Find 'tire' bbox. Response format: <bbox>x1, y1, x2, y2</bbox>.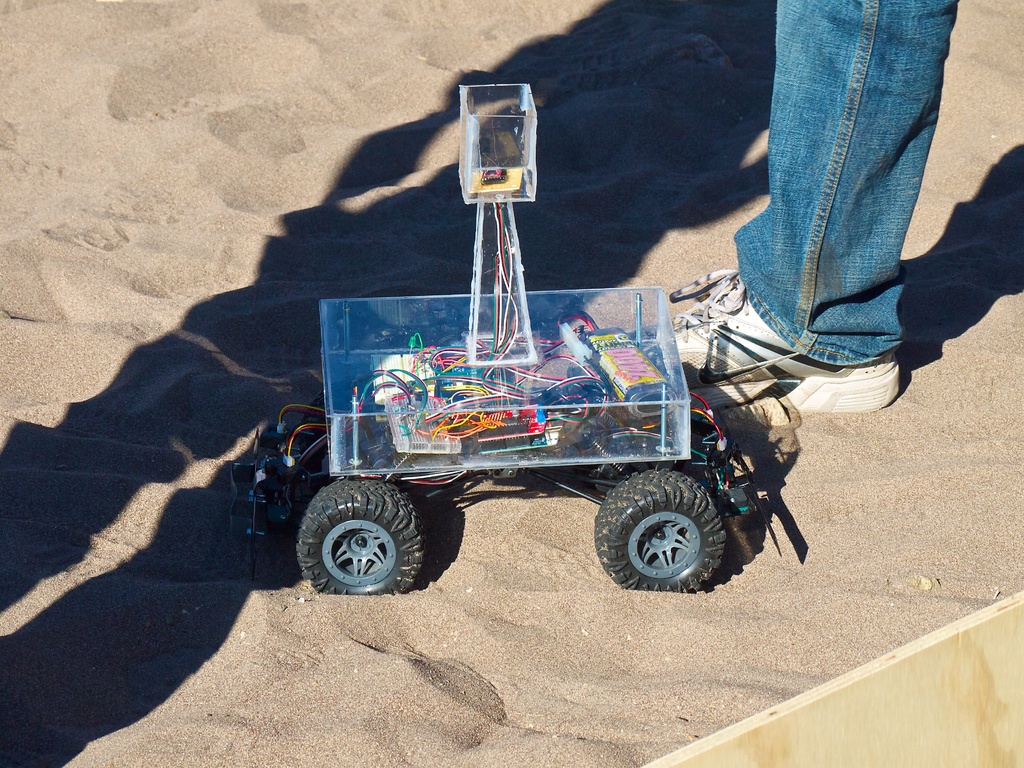
<bbox>298, 378, 383, 485</bbox>.
